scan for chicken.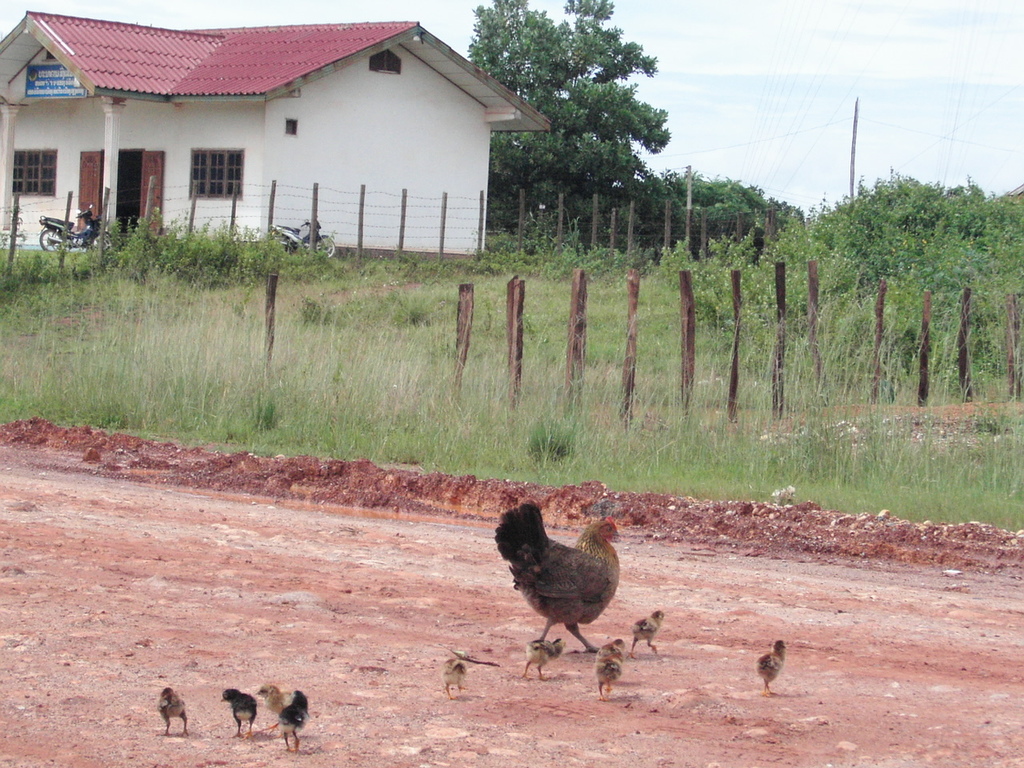
Scan result: bbox(486, 502, 633, 672).
